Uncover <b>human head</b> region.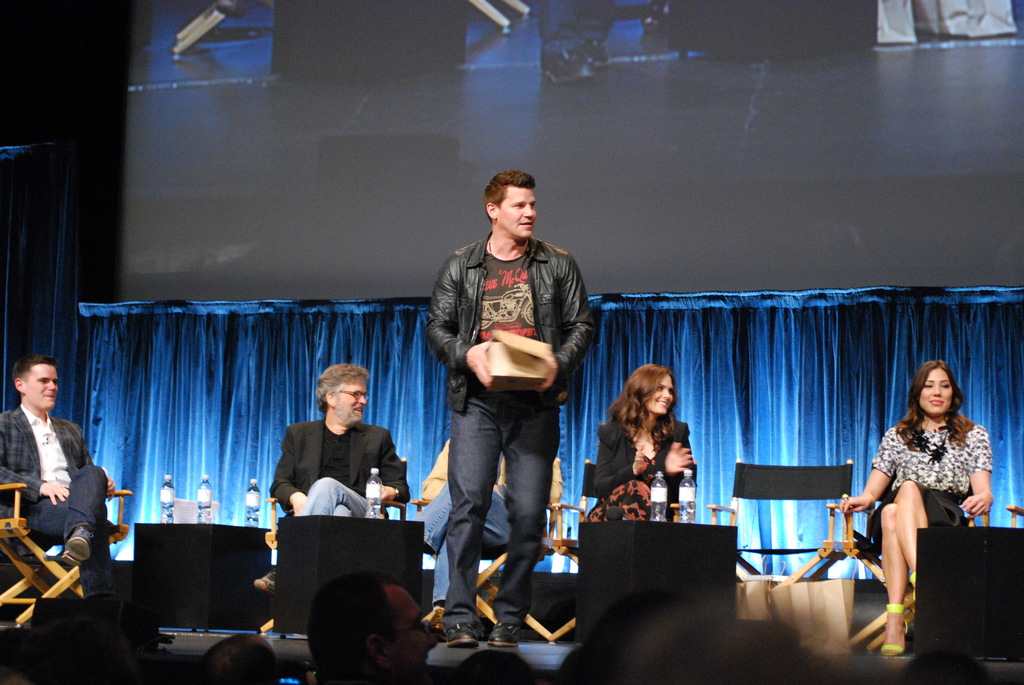
Uncovered: BBox(913, 359, 967, 420).
